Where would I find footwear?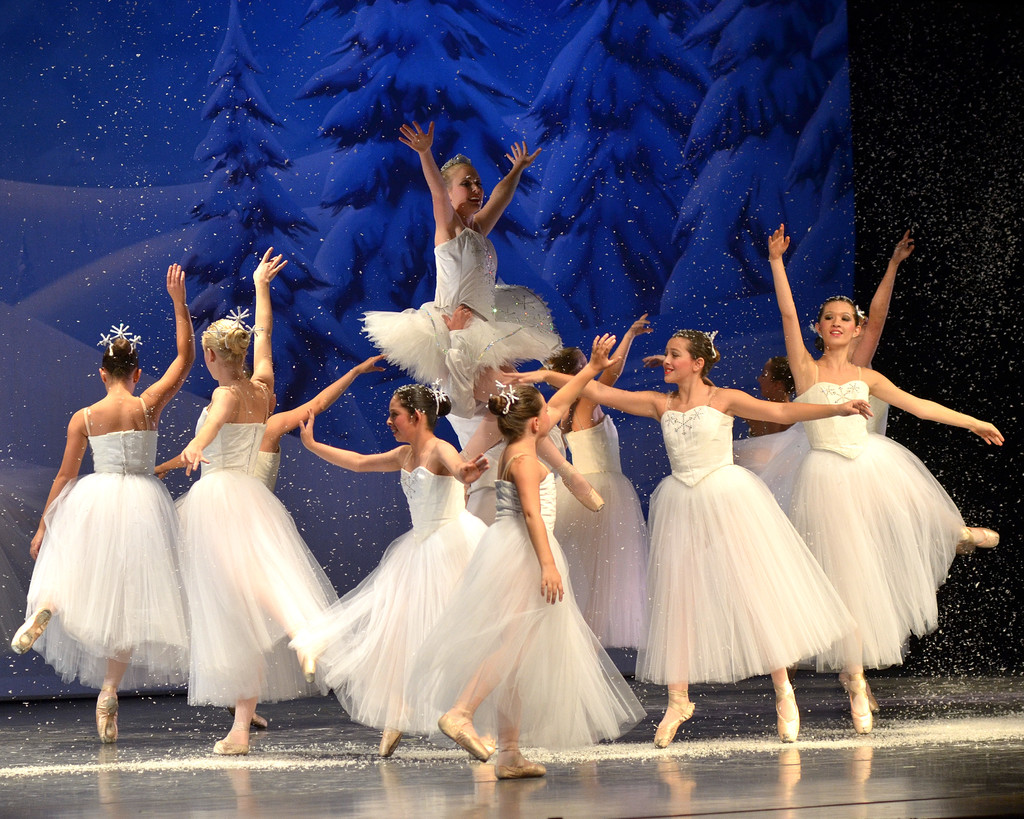
At [x1=492, y1=750, x2=547, y2=778].
